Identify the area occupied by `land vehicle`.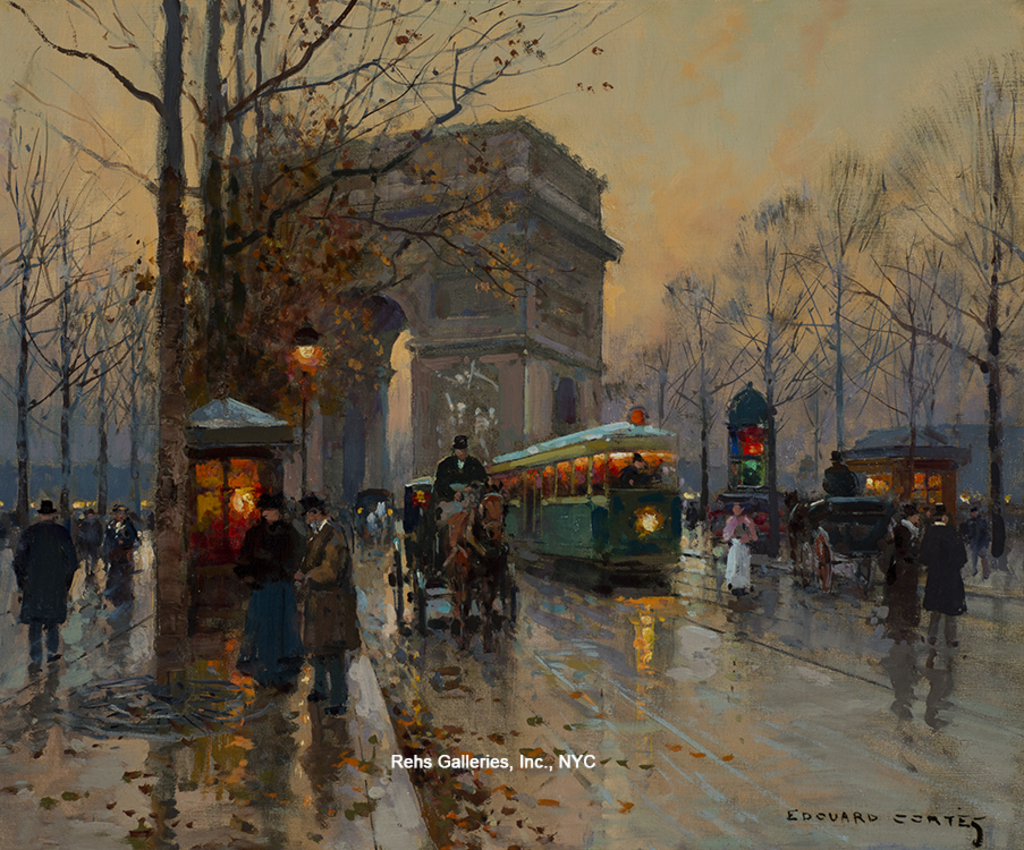
Area: l=799, t=498, r=891, b=592.
